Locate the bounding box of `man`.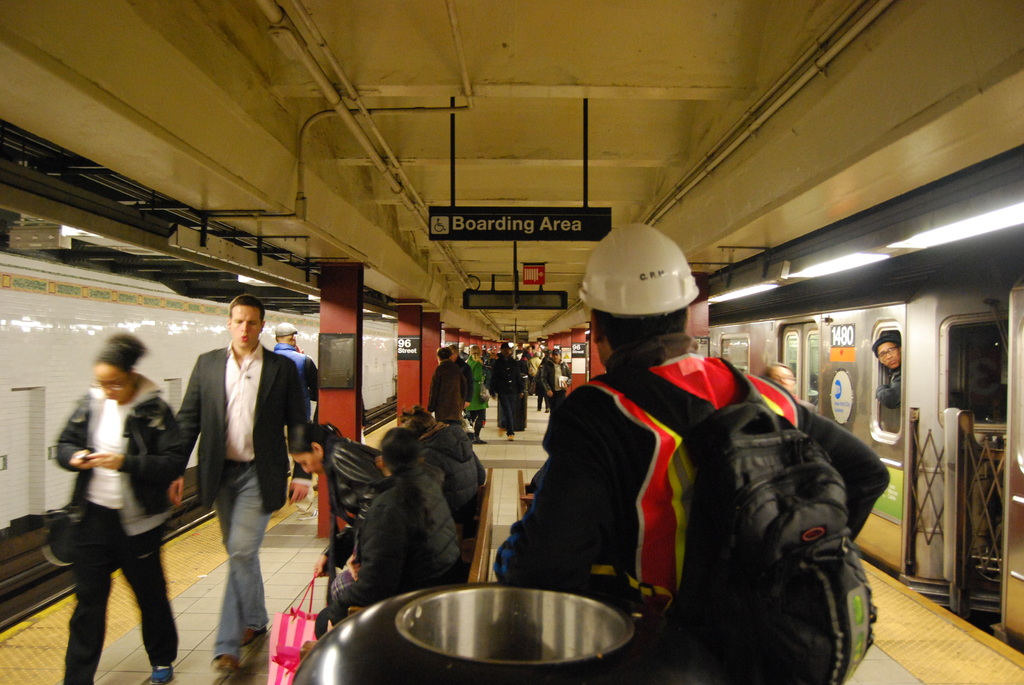
Bounding box: 431,349,463,421.
